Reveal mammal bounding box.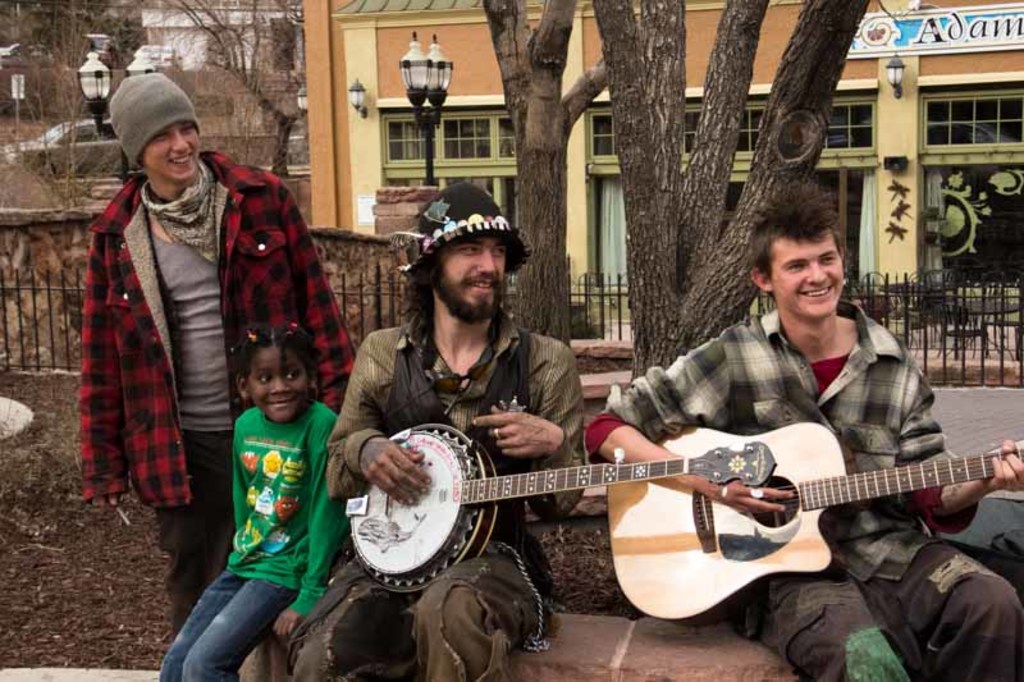
Revealed: locate(572, 173, 1023, 681).
